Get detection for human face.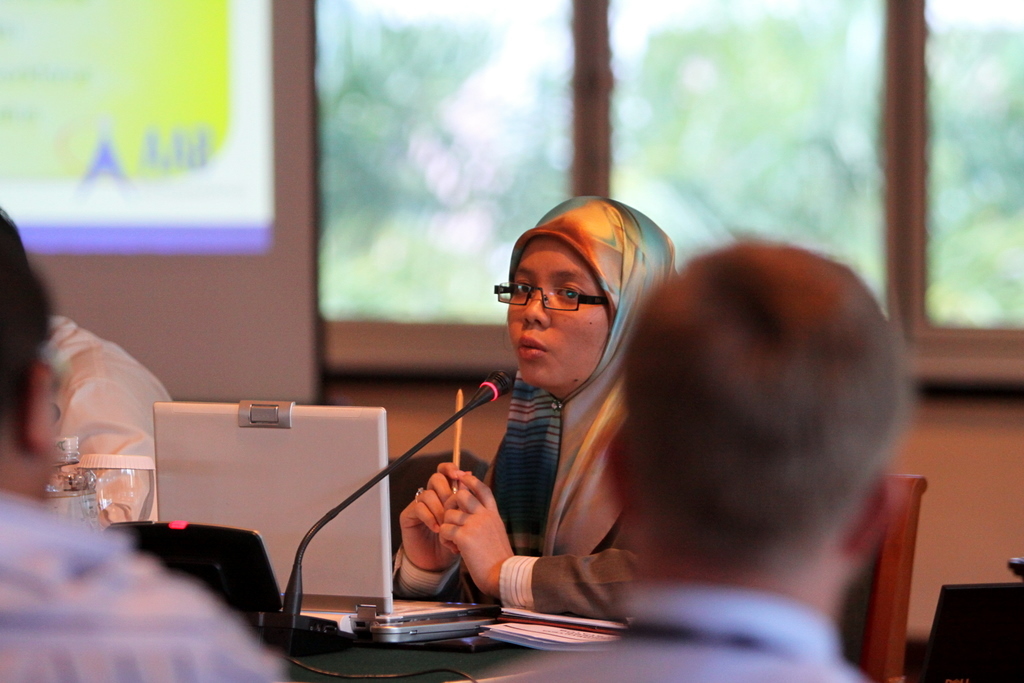
Detection: 508 237 611 389.
